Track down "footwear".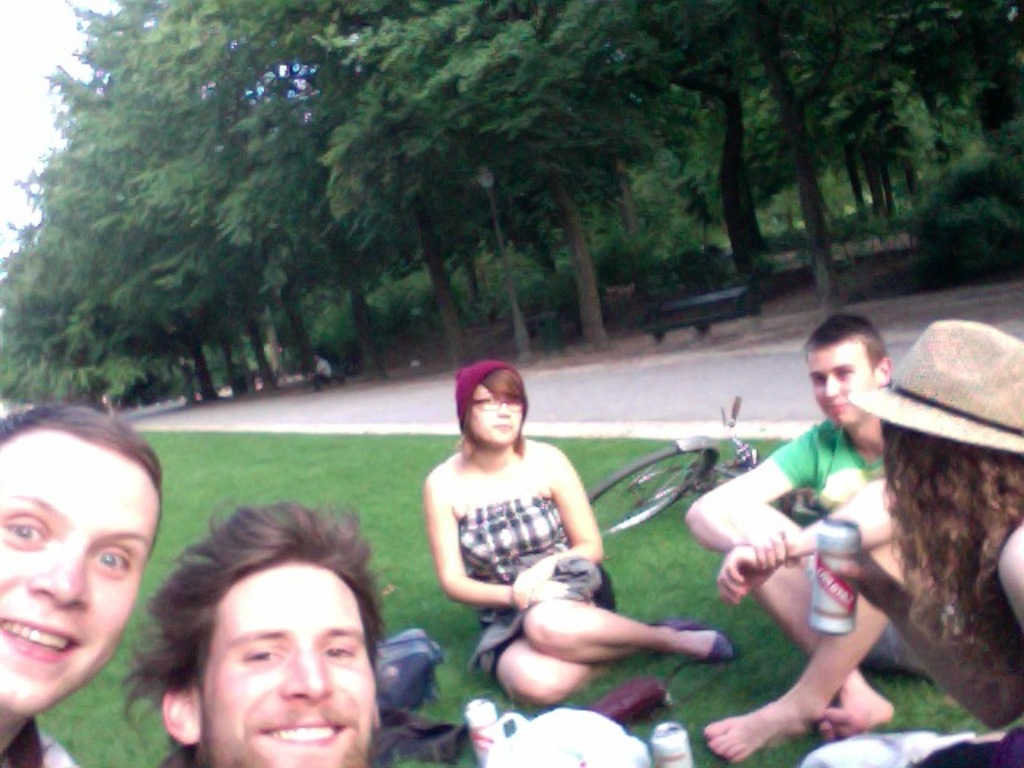
Tracked to <bbox>642, 618, 698, 654</bbox>.
